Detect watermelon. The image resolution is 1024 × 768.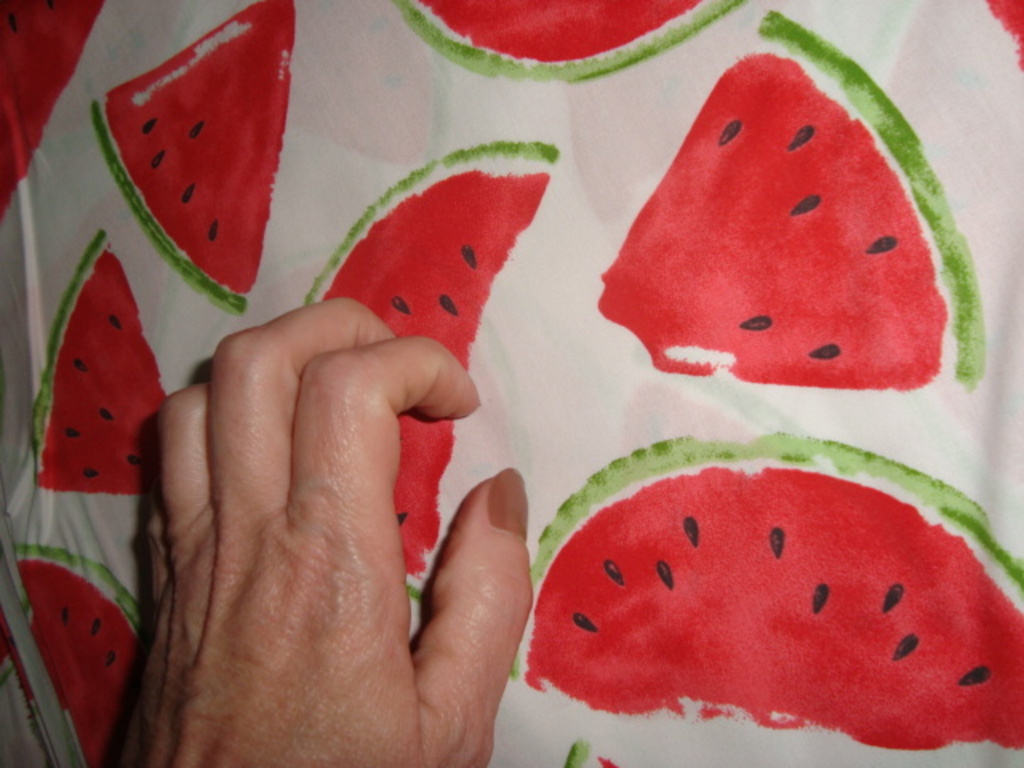
(x1=558, y1=738, x2=619, y2=766).
